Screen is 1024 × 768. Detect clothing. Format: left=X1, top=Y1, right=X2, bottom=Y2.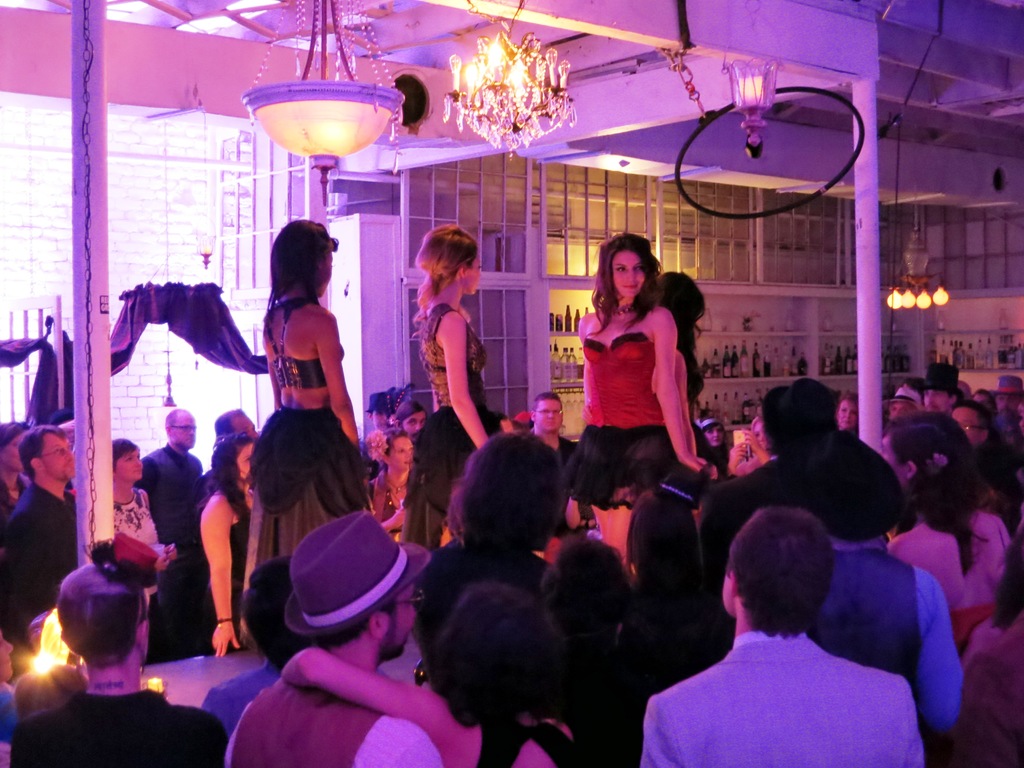
left=573, top=328, right=675, bottom=513.
